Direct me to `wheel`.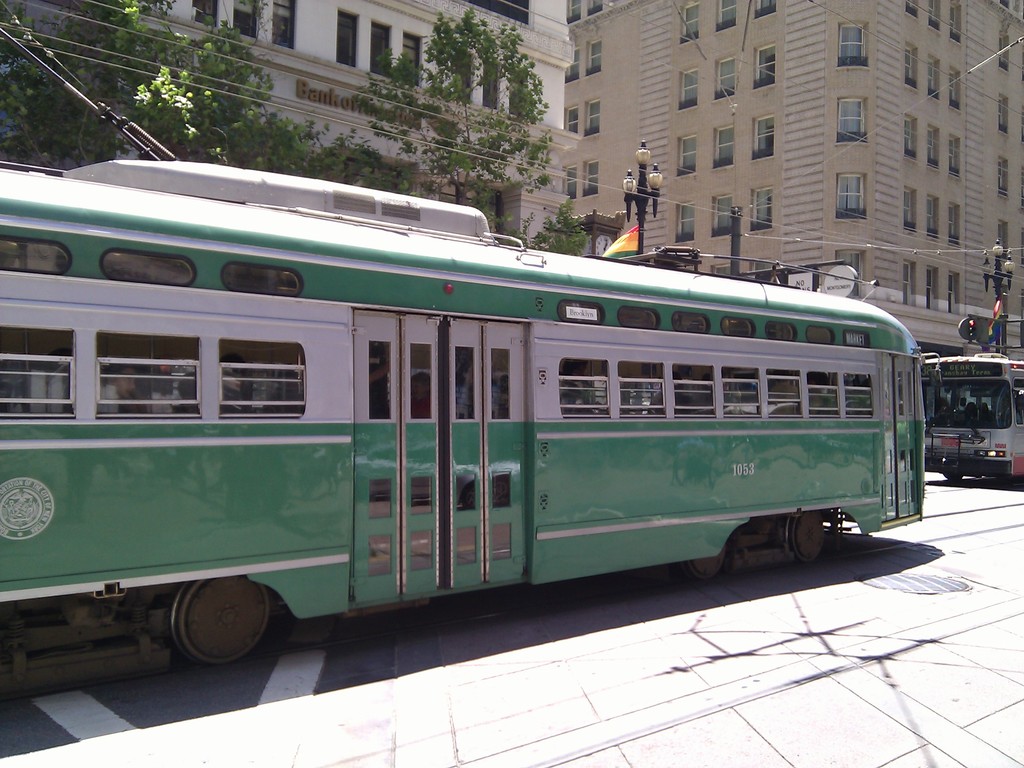
Direction: <box>945,470,963,484</box>.
